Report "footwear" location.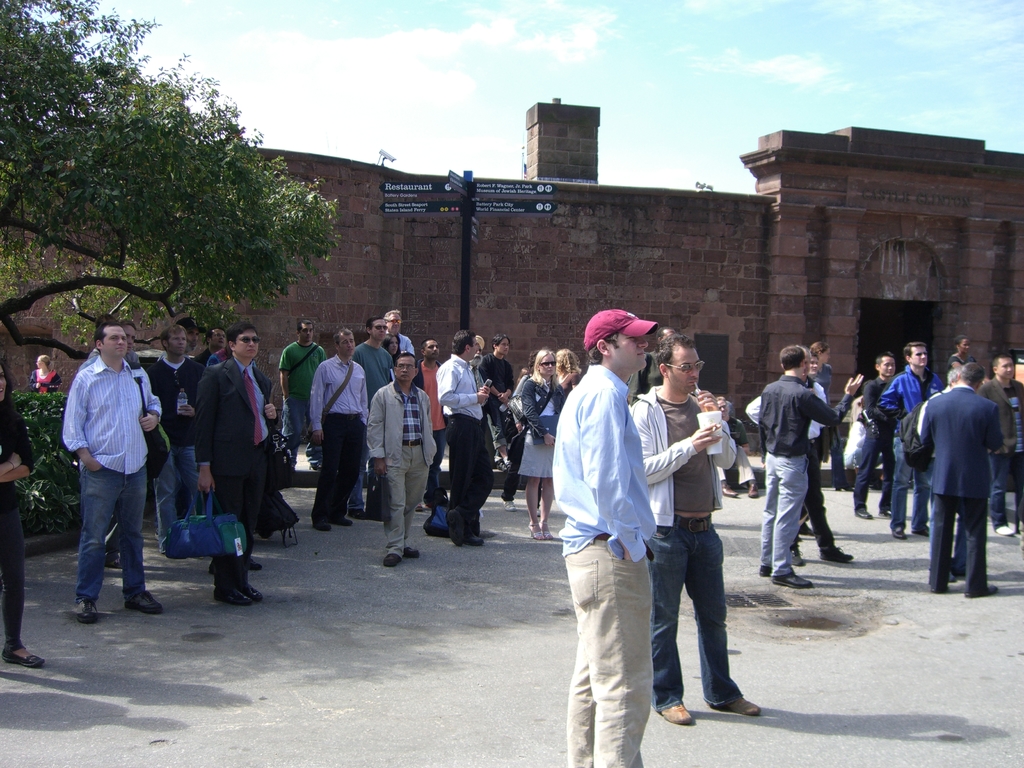
Report: (x1=791, y1=541, x2=807, y2=566).
